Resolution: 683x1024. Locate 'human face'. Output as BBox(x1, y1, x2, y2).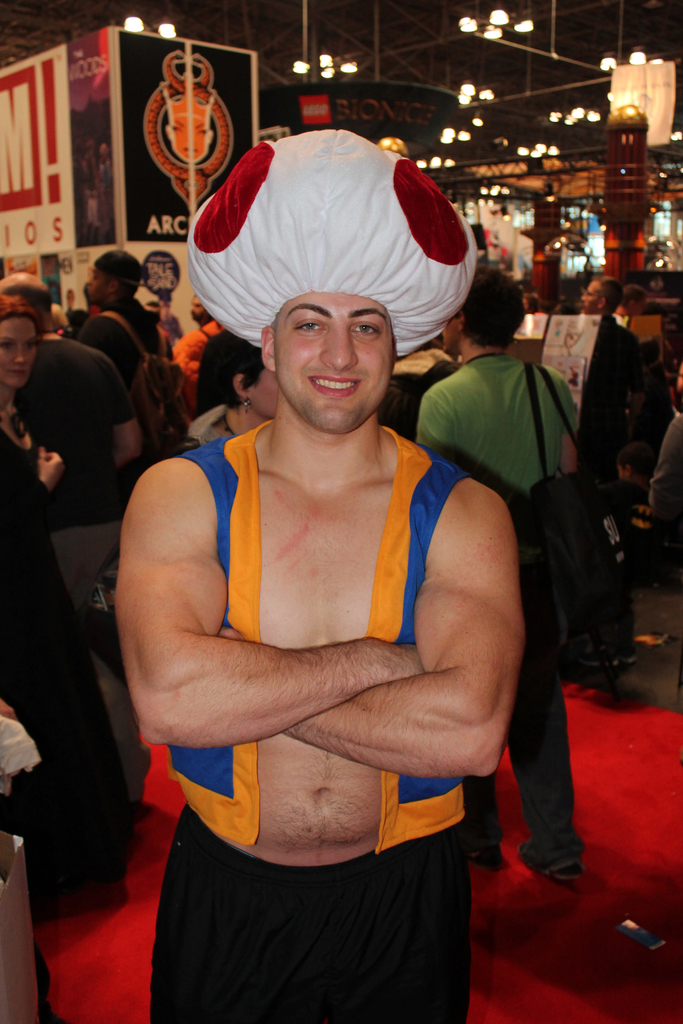
BBox(86, 269, 106, 302).
